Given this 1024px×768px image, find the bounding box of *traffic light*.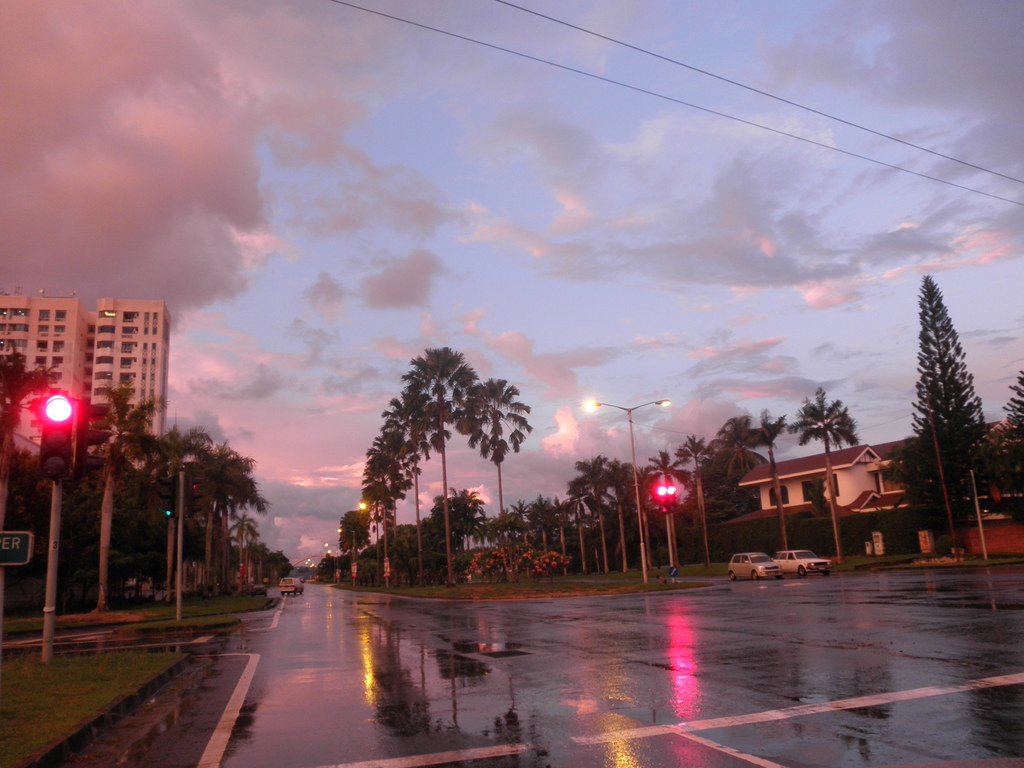
(653, 481, 678, 500).
